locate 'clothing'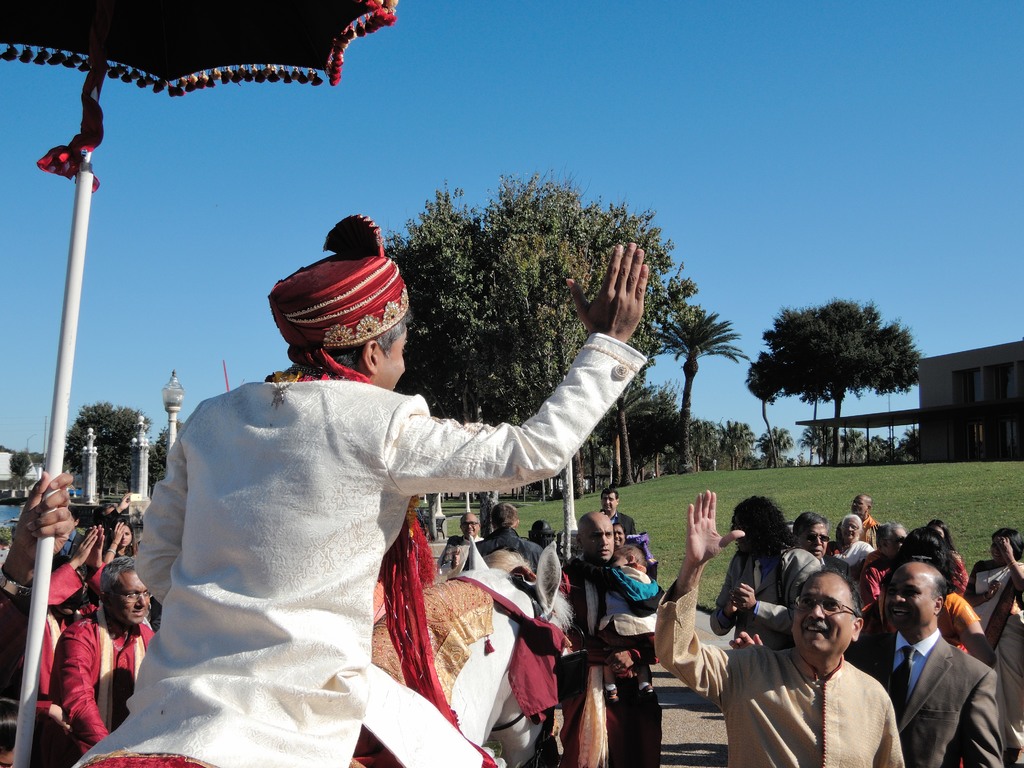
pyautogui.locateOnScreen(40, 560, 90, 607)
